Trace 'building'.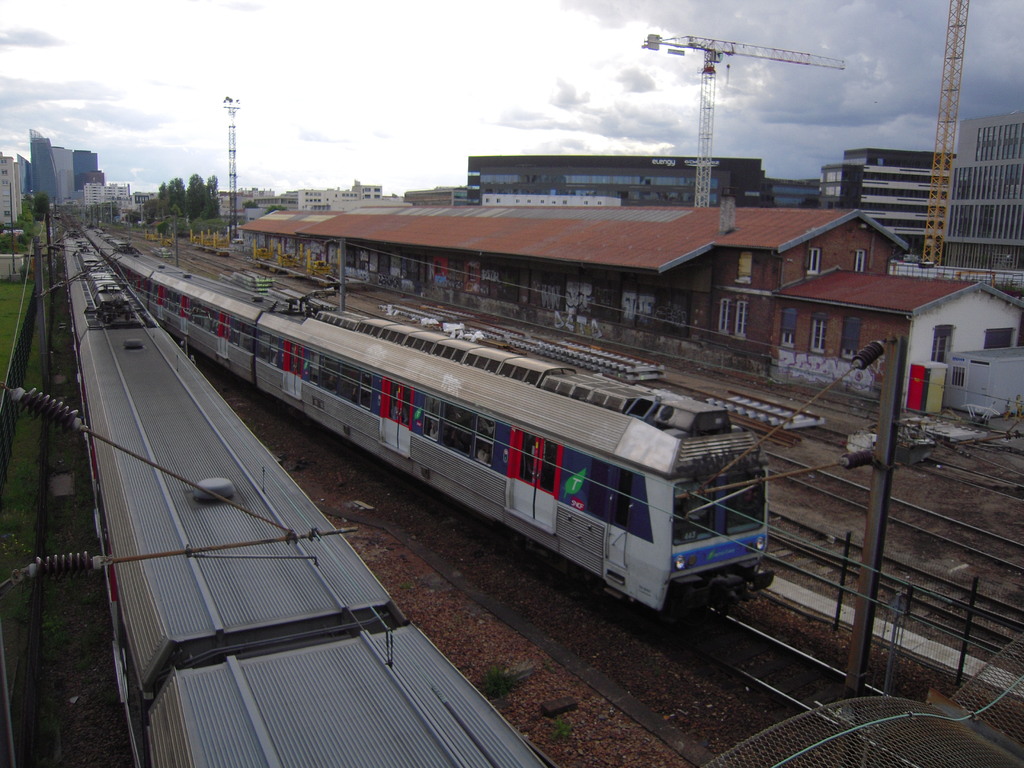
Traced to locate(238, 201, 909, 366).
